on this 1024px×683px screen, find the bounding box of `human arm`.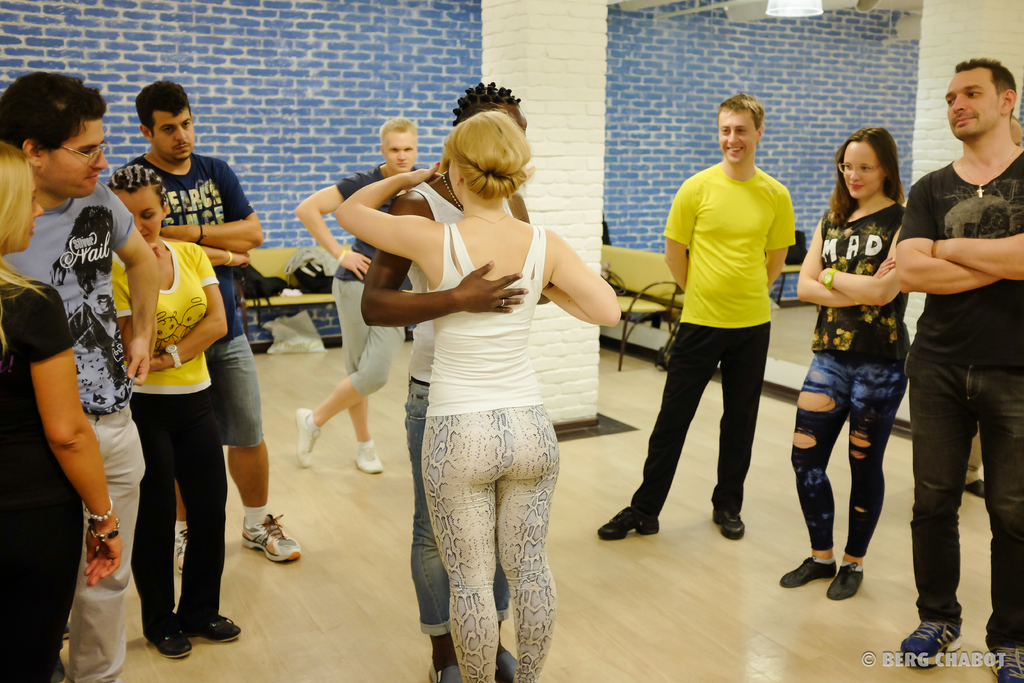
Bounding box: (x1=31, y1=281, x2=122, y2=588).
